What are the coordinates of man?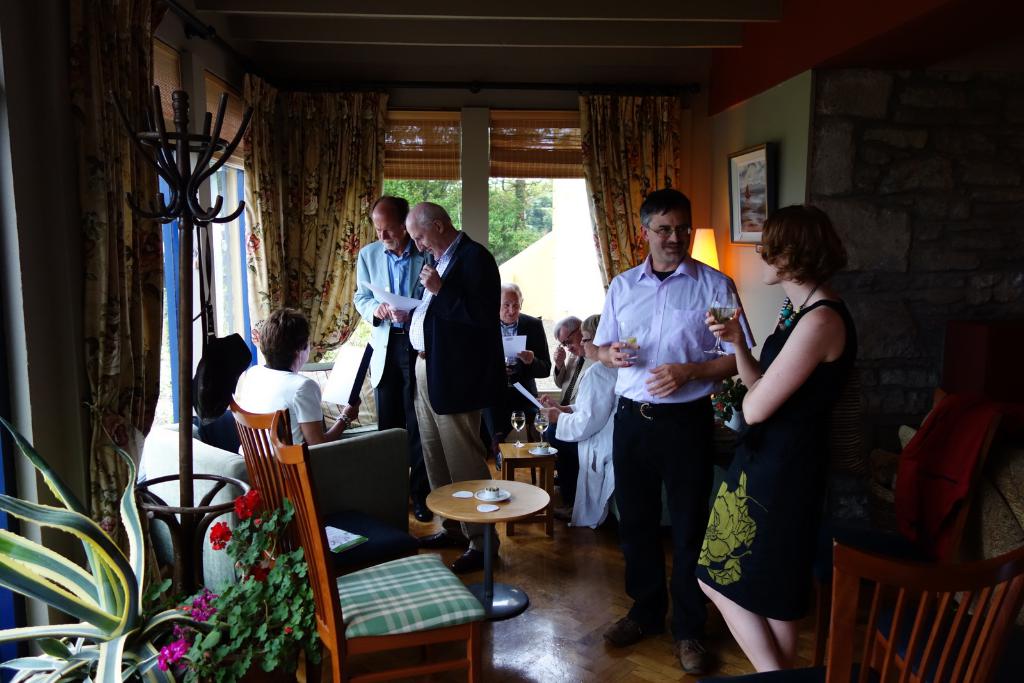
[left=589, top=192, right=756, bottom=659].
